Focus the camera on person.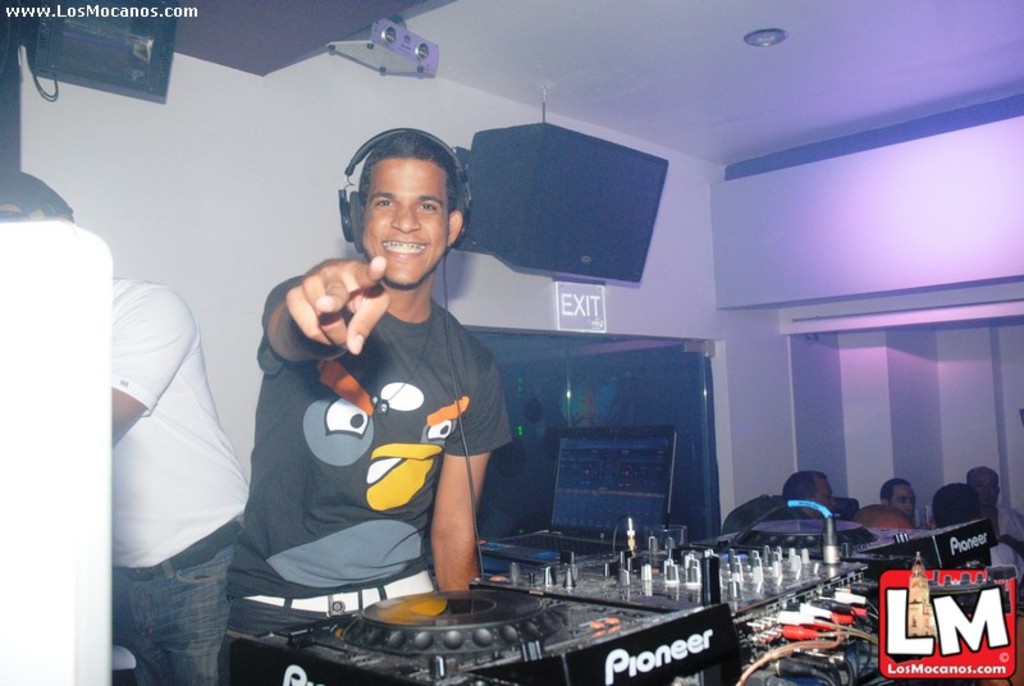
Focus region: <region>0, 165, 257, 685</region>.
